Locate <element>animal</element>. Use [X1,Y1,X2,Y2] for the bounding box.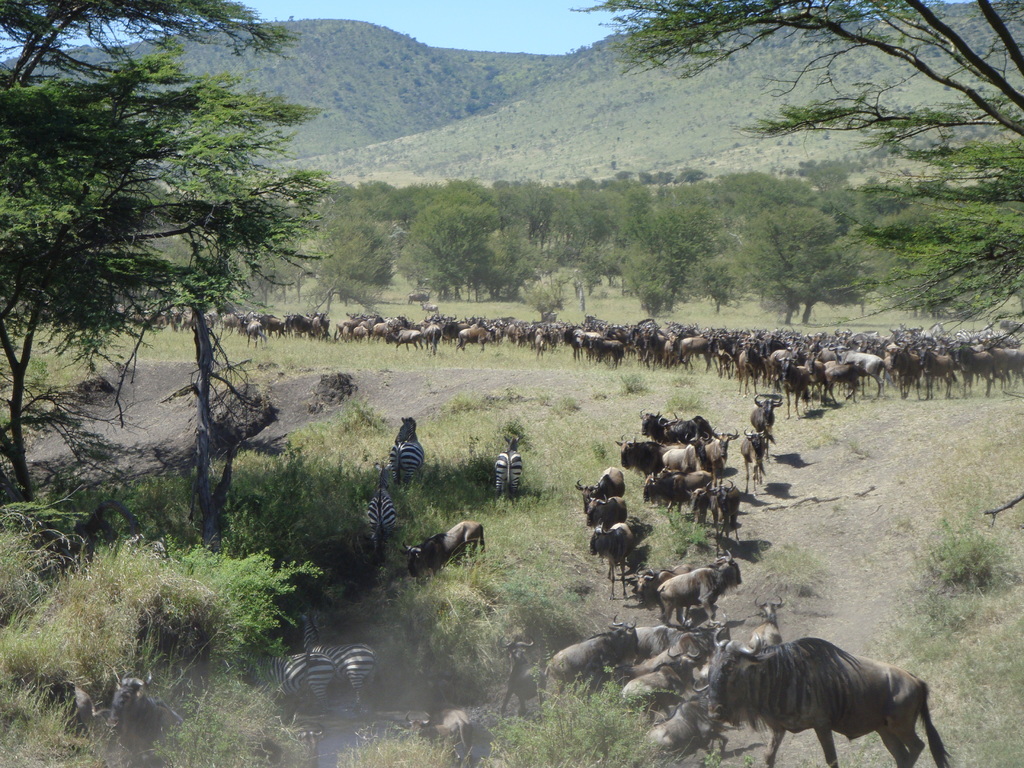
[358,452,399,560].
